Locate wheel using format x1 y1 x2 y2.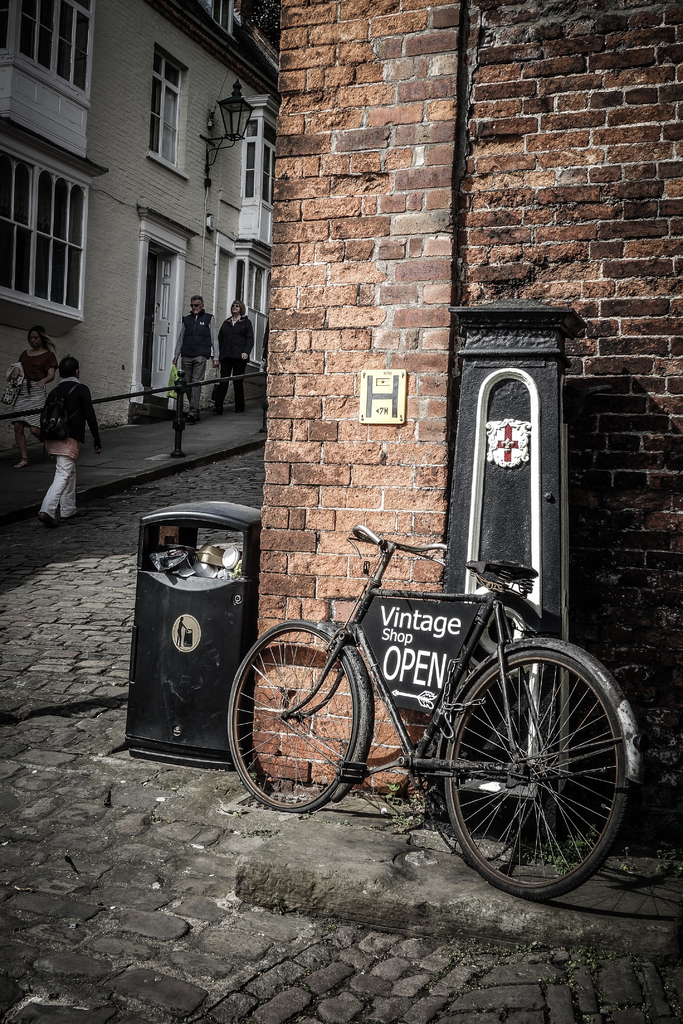
443 650 631 900.
